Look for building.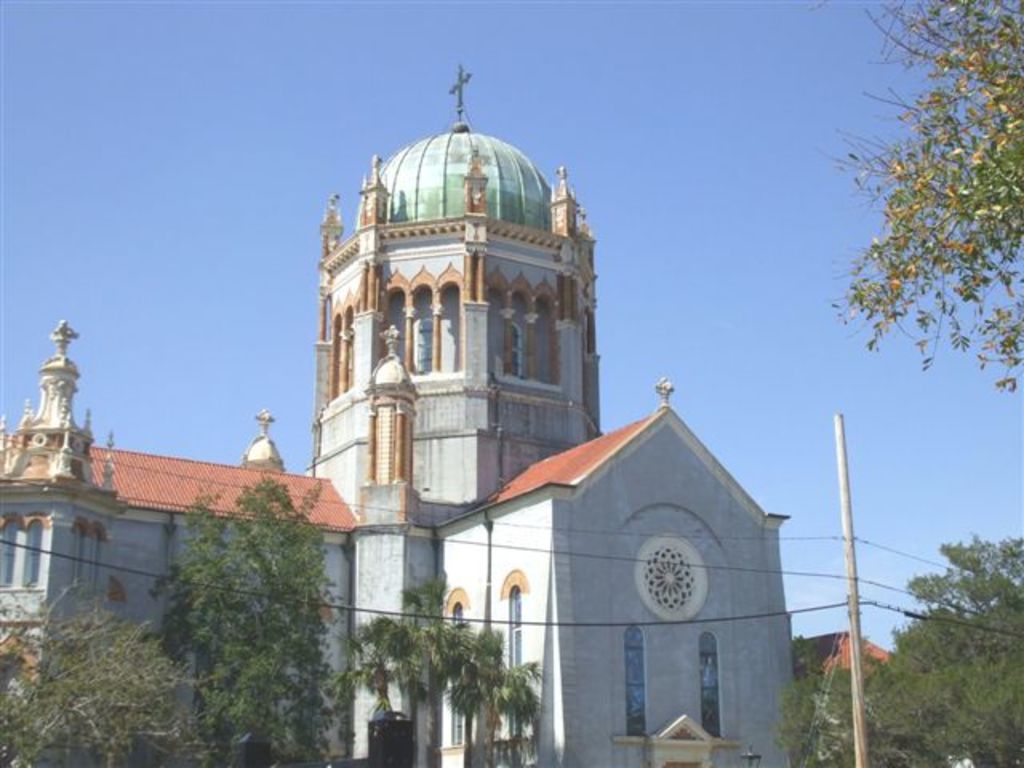
Found: locate(0, 62, 902, 766).
